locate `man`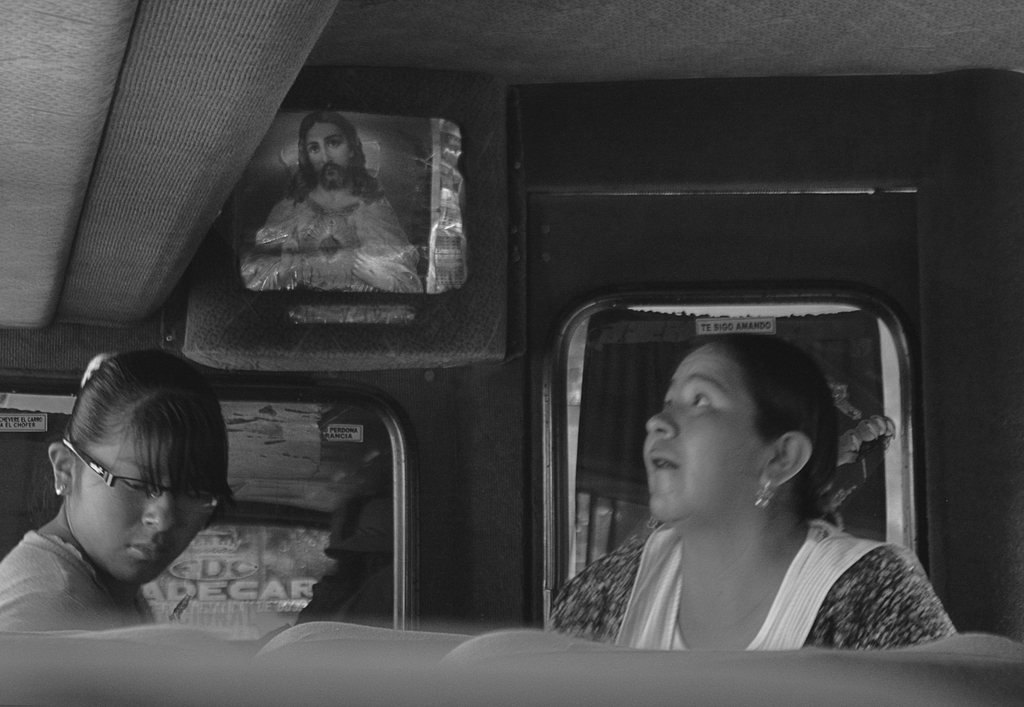
236,108,426,294
